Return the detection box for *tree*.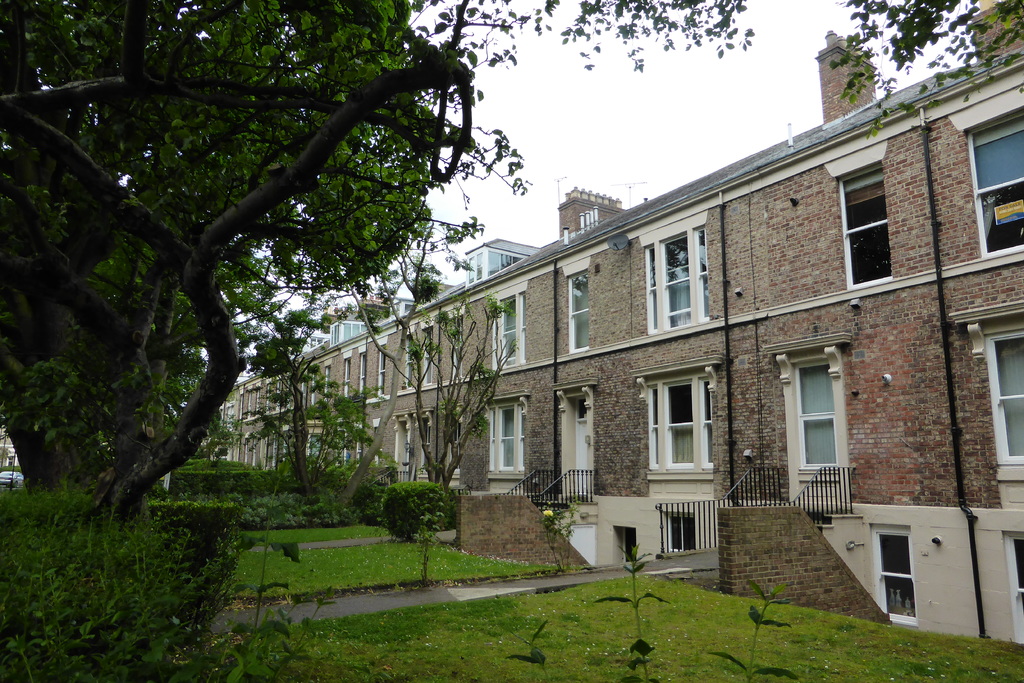
<box>0,0,754,536</box>.
